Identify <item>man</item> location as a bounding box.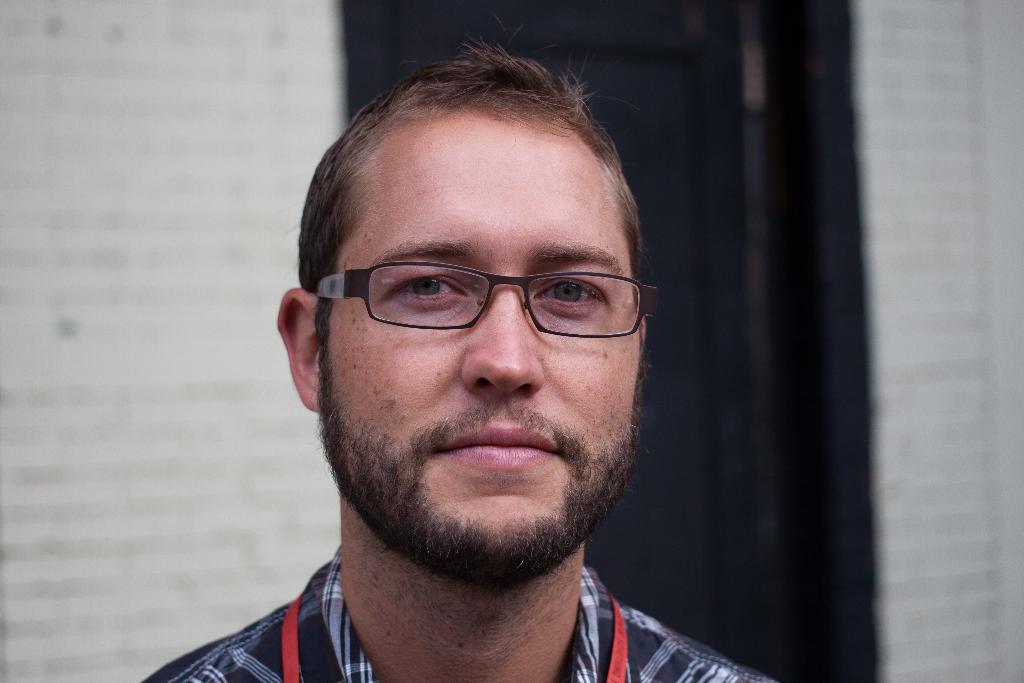
[x1=172, y1=48, x2=809, y2=682].
